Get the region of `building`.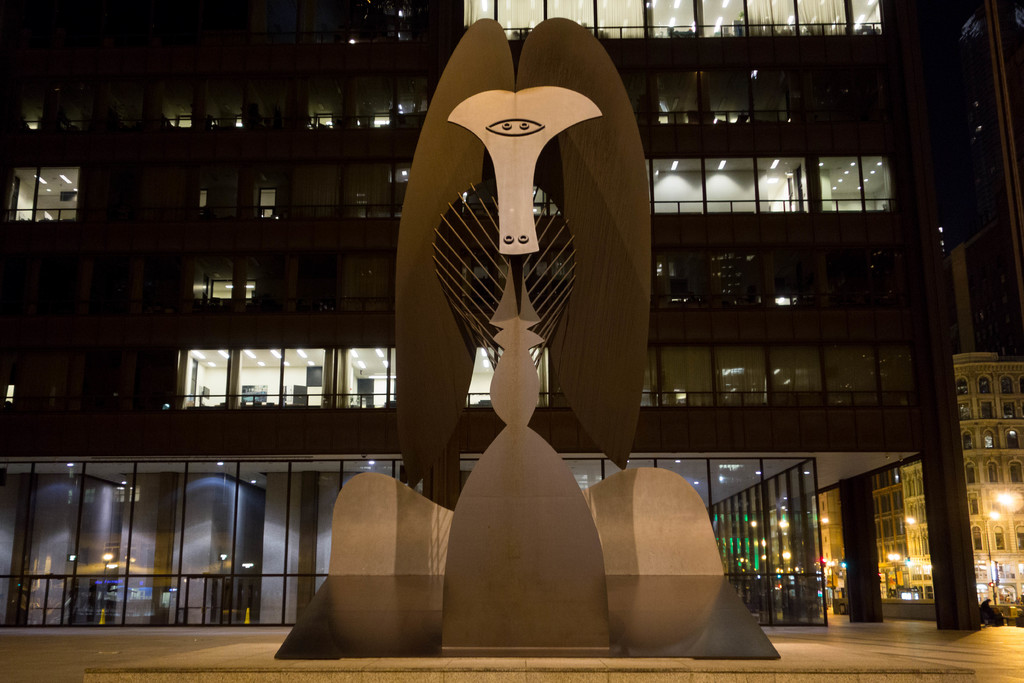
x1=894, y1=348, x2=1023, y2=624.
